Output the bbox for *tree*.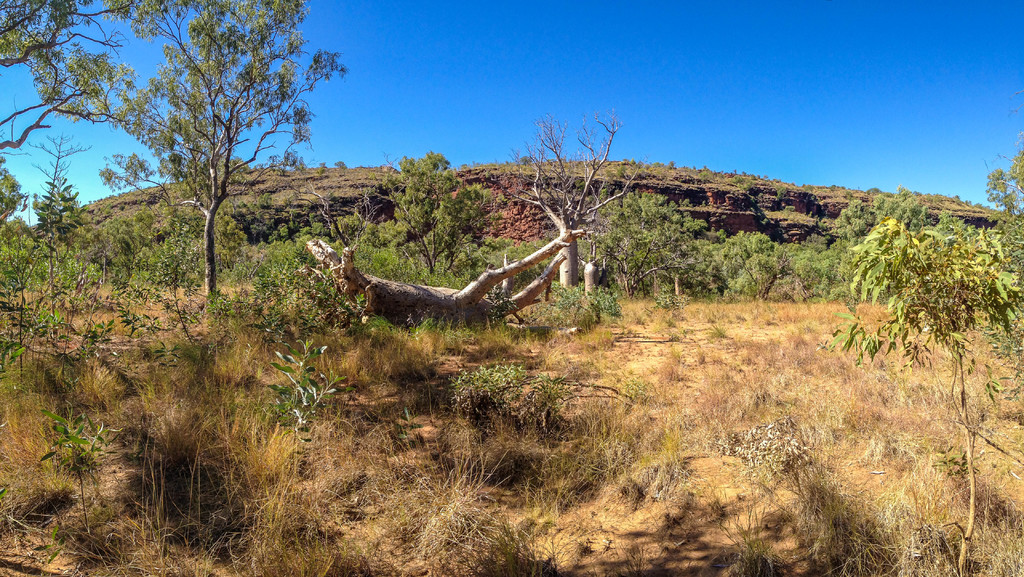
region(706, 217, 787, 315).
